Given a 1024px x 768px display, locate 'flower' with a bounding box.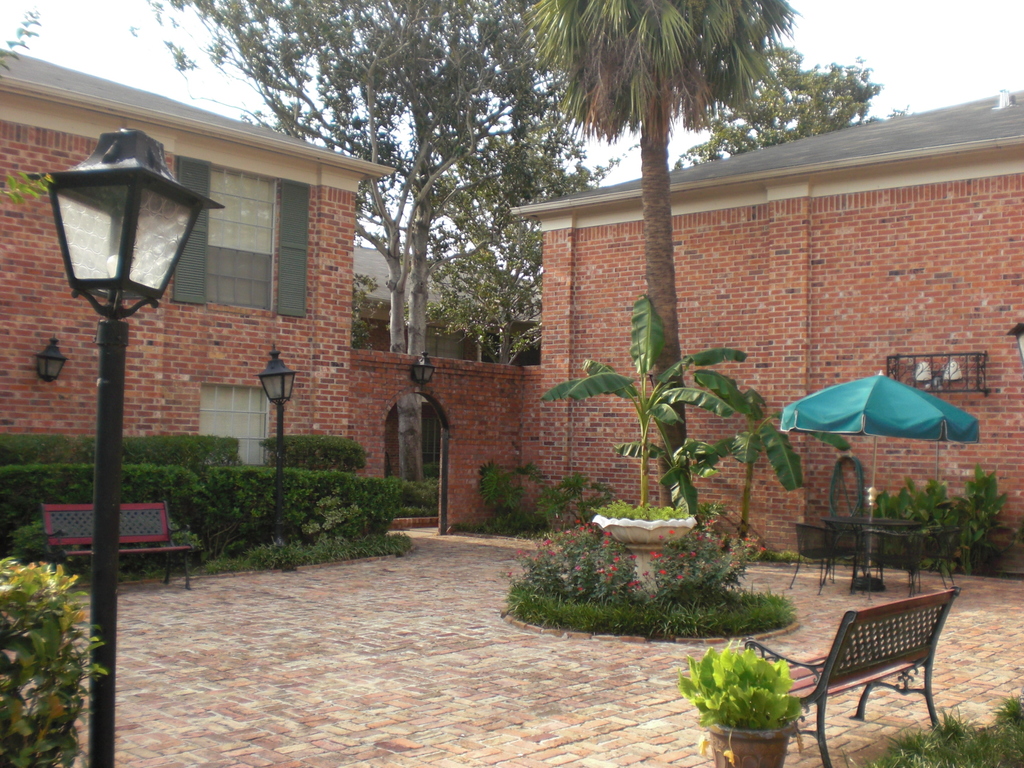
Located: {"x1": 648, "y1": 550, "x2": 662, "y2": 560}.
